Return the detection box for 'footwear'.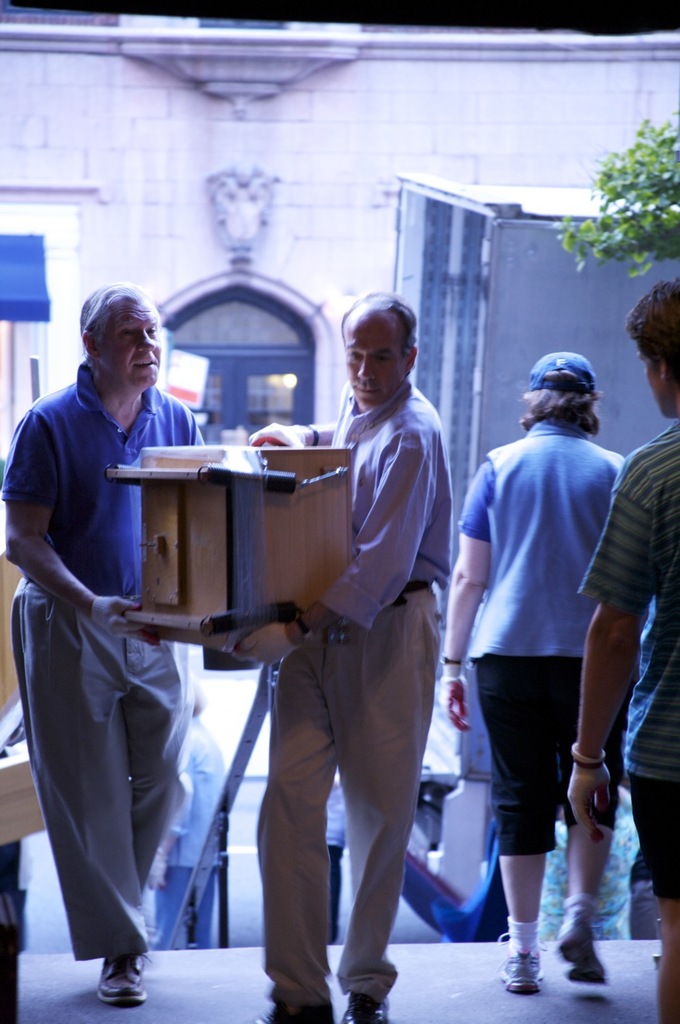
252/1001/331/1023.
